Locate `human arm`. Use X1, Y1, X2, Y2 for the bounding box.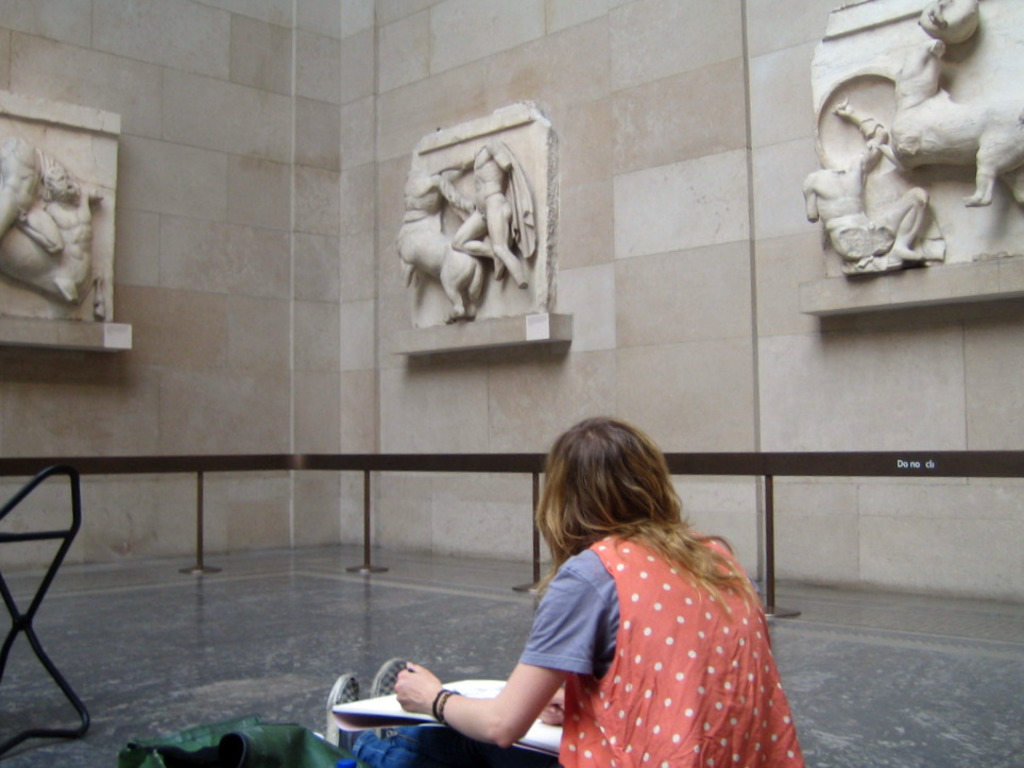
534, 676, 588, 723.
